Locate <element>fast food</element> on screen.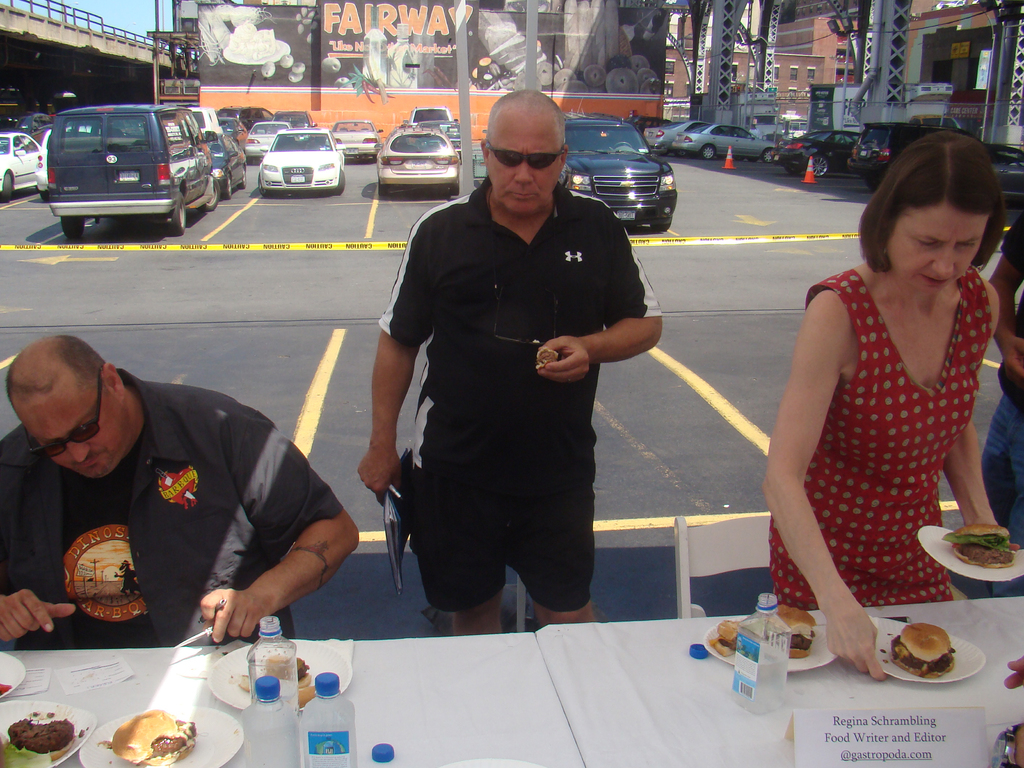
On screen at bbox=(237, 655, 317, 707).
